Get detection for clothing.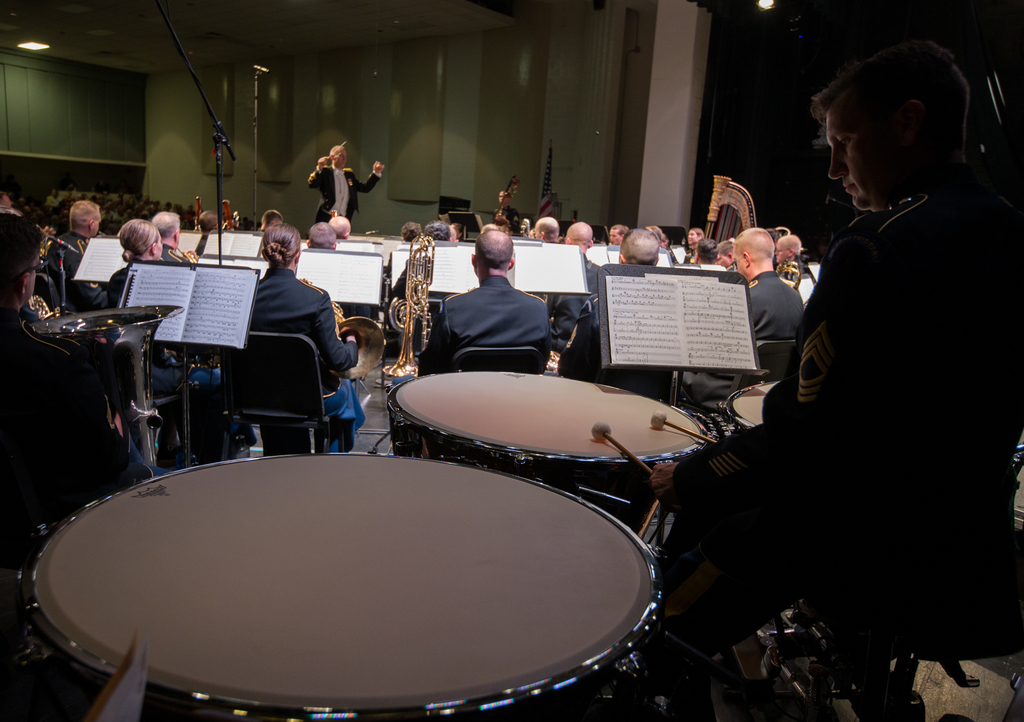
Detection: [left=401, top=266, right=554, bottom=379].
